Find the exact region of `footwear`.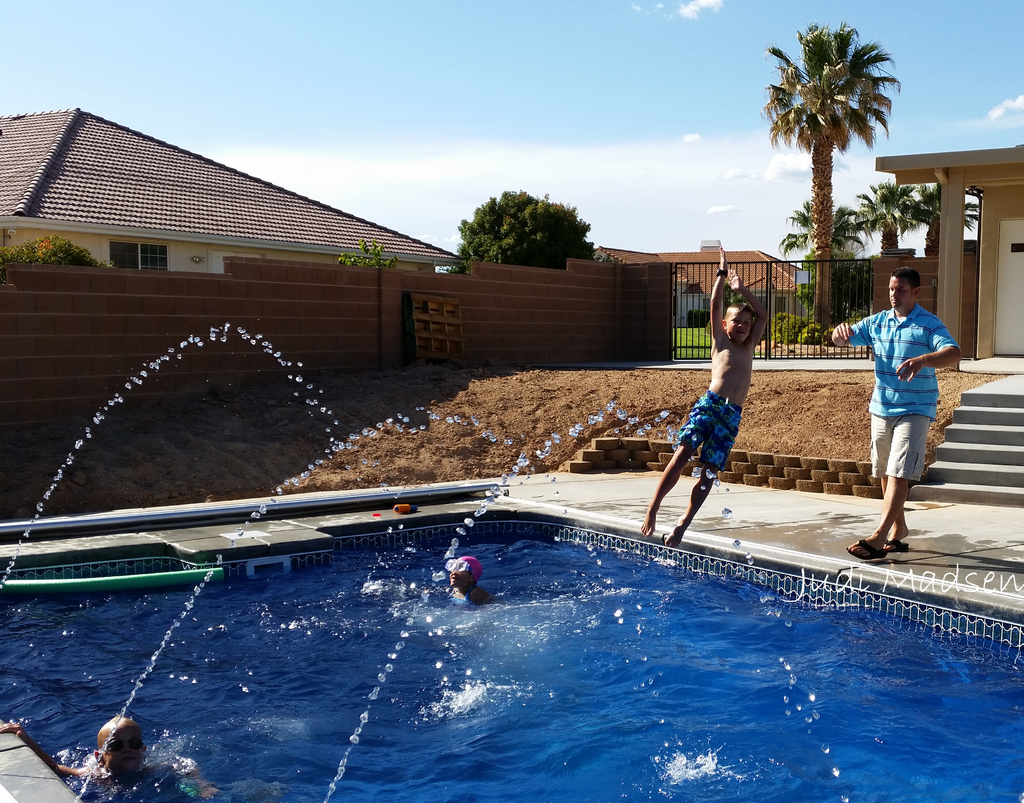
Exact region: region(882, 538, 911, 555).
